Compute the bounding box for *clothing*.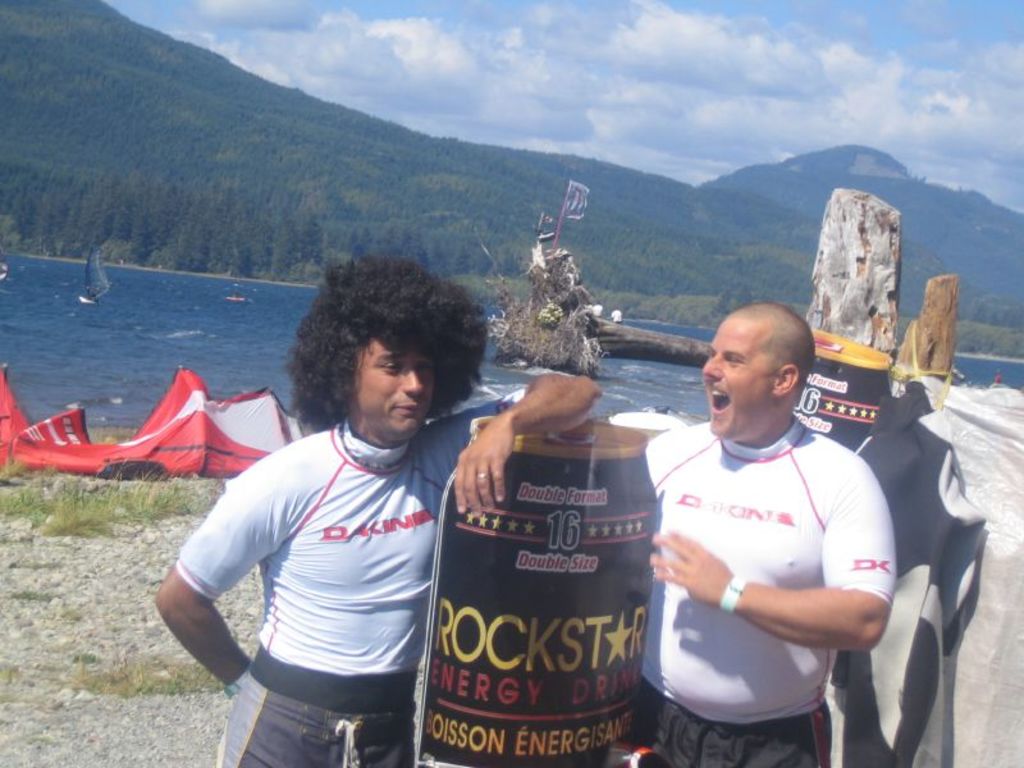
l=602, t=407, r=916, b=767.
